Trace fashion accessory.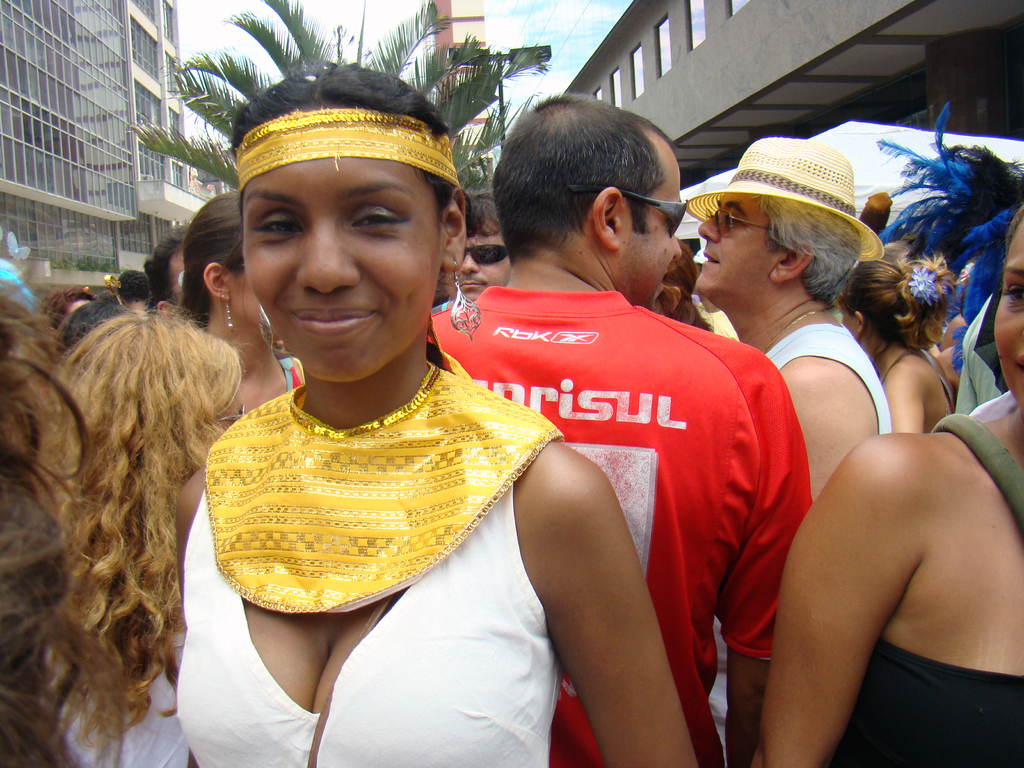
Traced to detection(449, 257, 485, 339).
